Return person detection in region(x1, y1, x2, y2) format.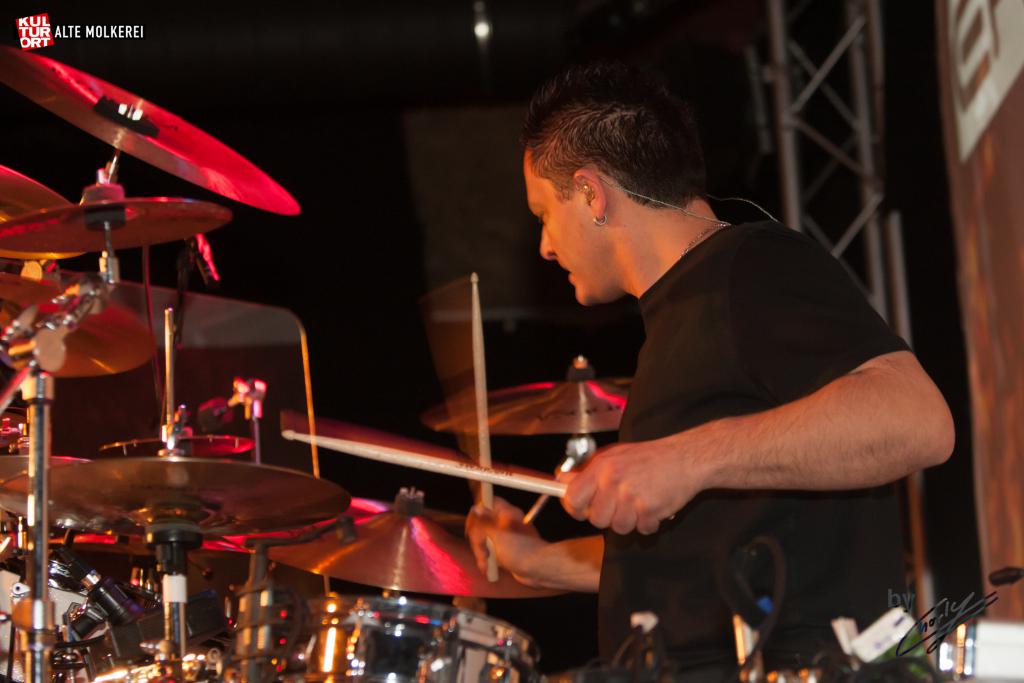
region(479, 64, 951, 632).
